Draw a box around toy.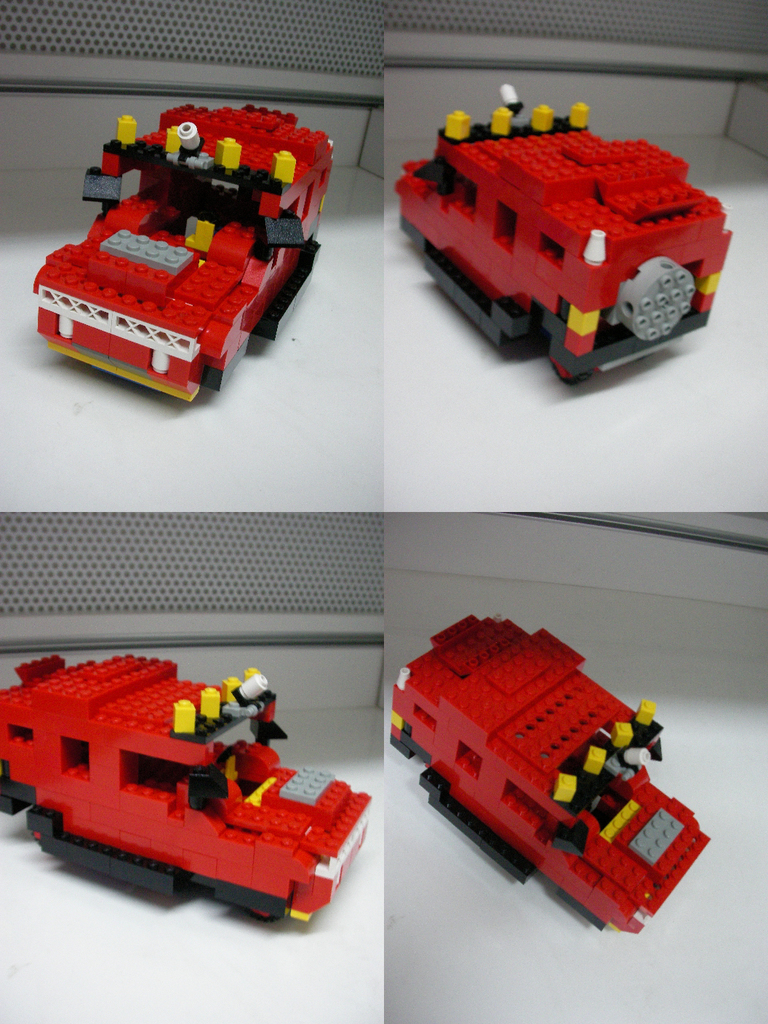
pyautogui.locateOnScreen(391, 601, 718, 986).
